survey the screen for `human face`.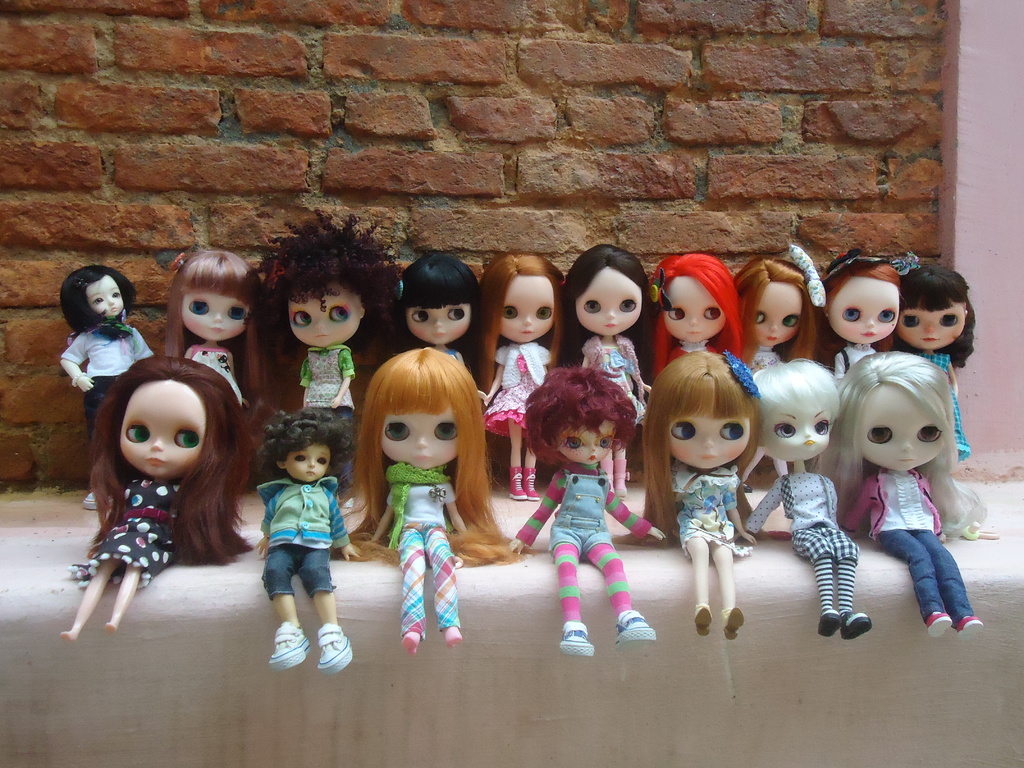
Survey found: 90 274 122 317.
